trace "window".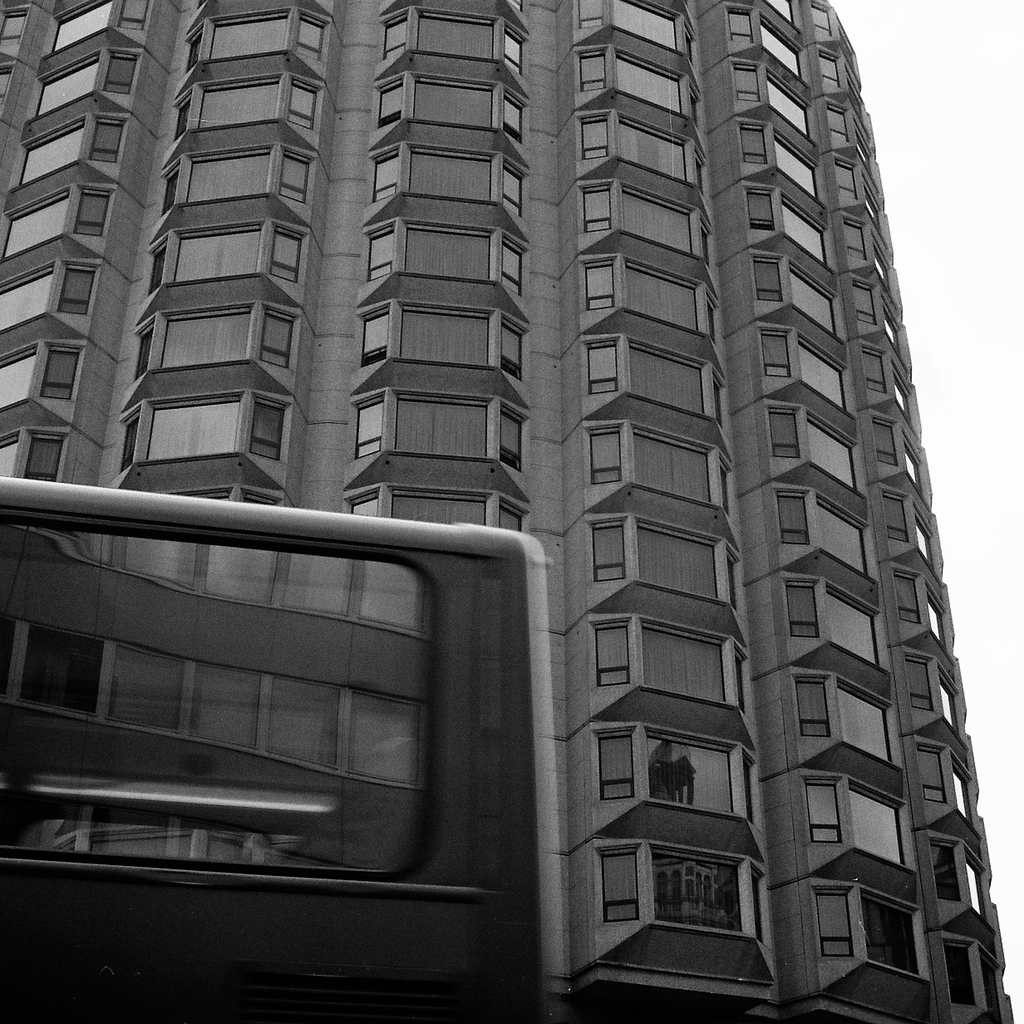
Traced to 918, 746, 979, 819.
